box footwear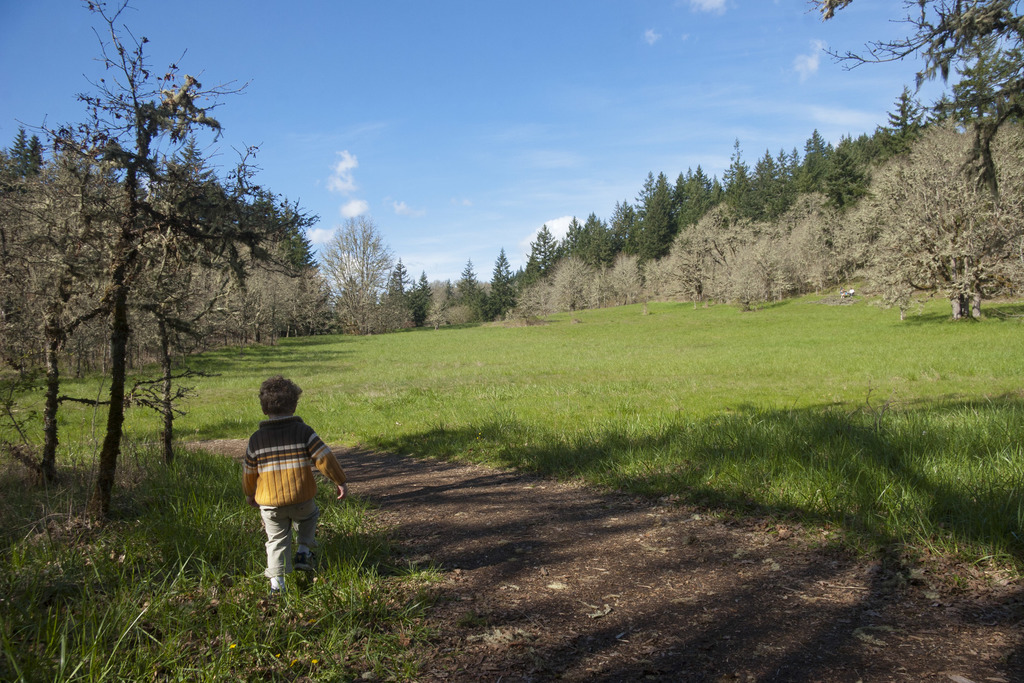
locate(267, 584, 288, 602)
